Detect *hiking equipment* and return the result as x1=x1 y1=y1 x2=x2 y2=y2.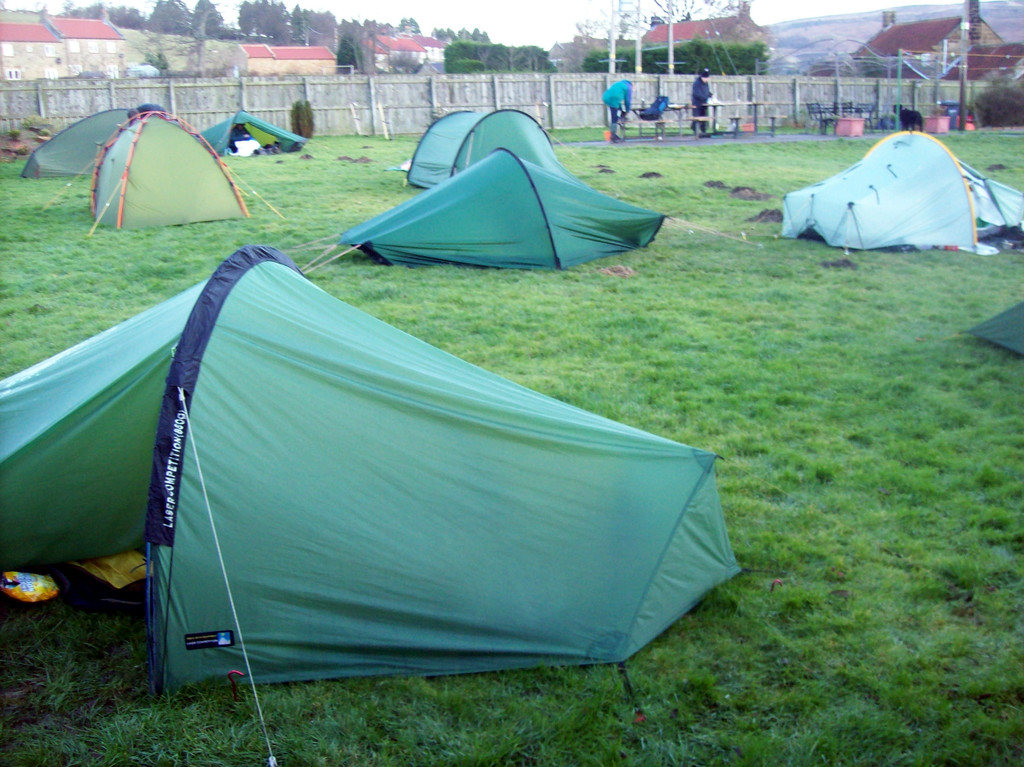
x1=783 y1=131 x2=1023 y2=256.
